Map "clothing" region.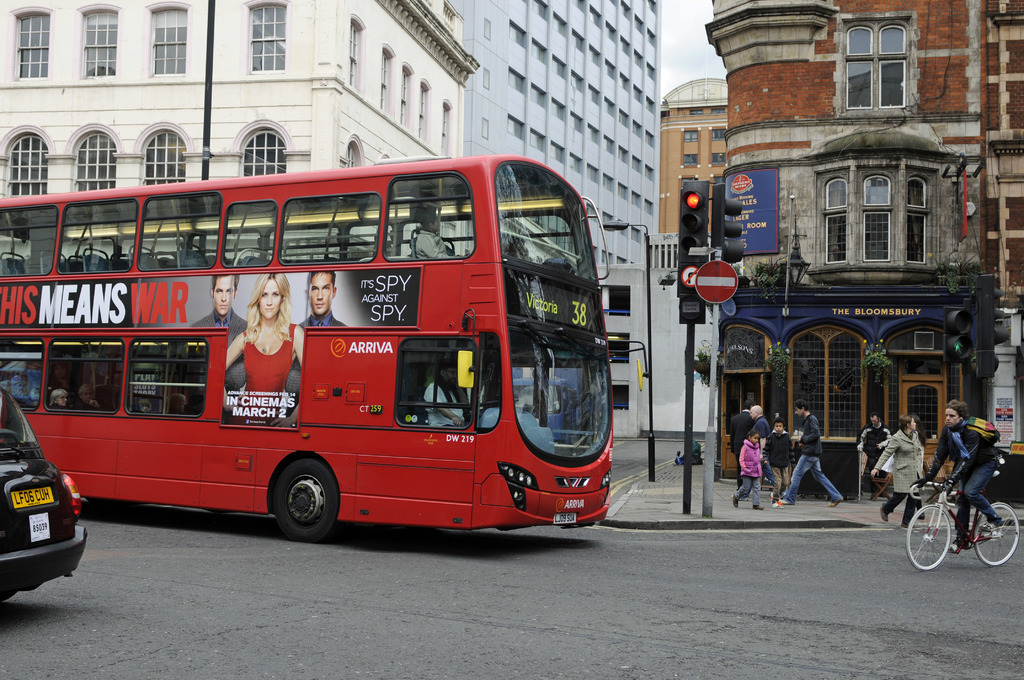
Mapped to bbox=[763, 433, 793, 504].
